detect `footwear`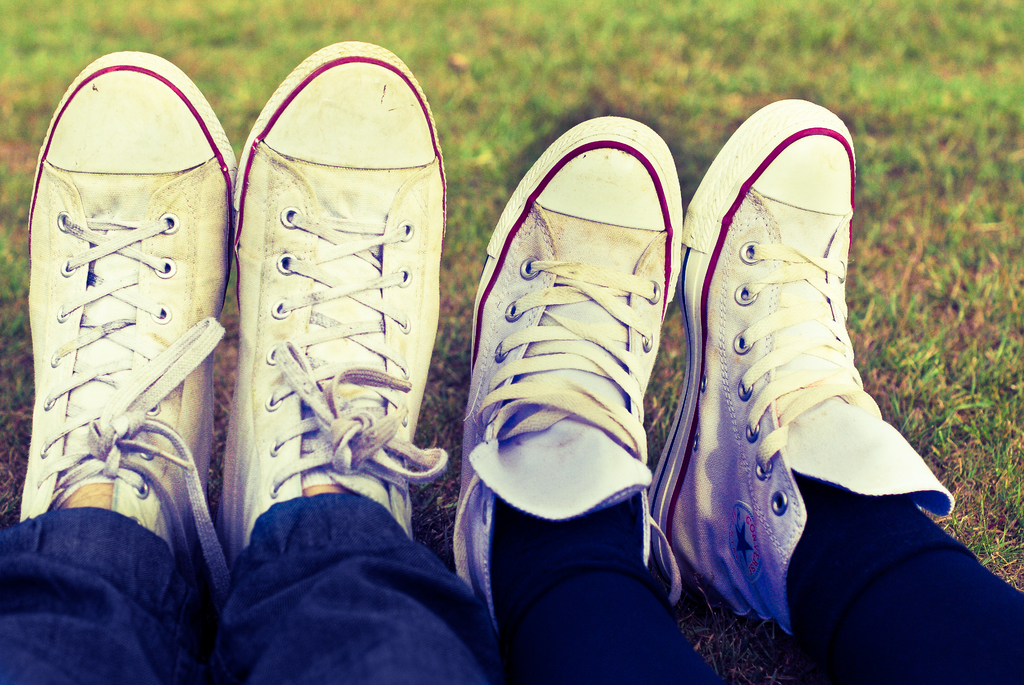
detection(15, 33, 224, 652)
